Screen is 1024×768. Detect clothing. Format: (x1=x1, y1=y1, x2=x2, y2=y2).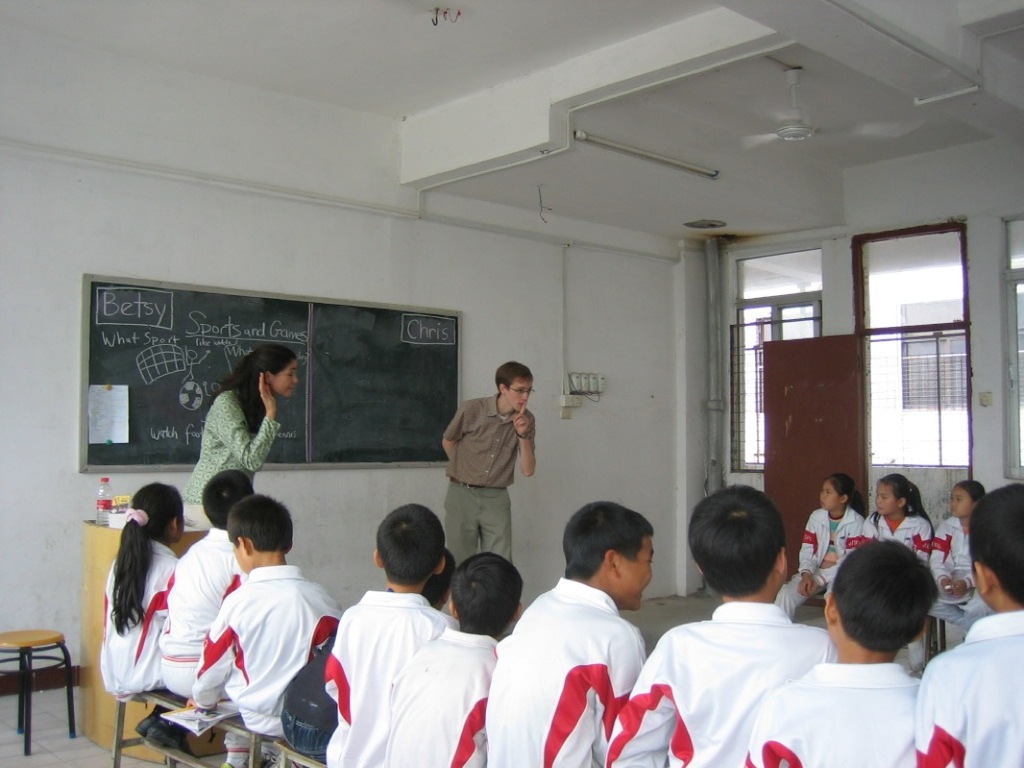
(x1=98, y1=539, x2=174, y2=695).
